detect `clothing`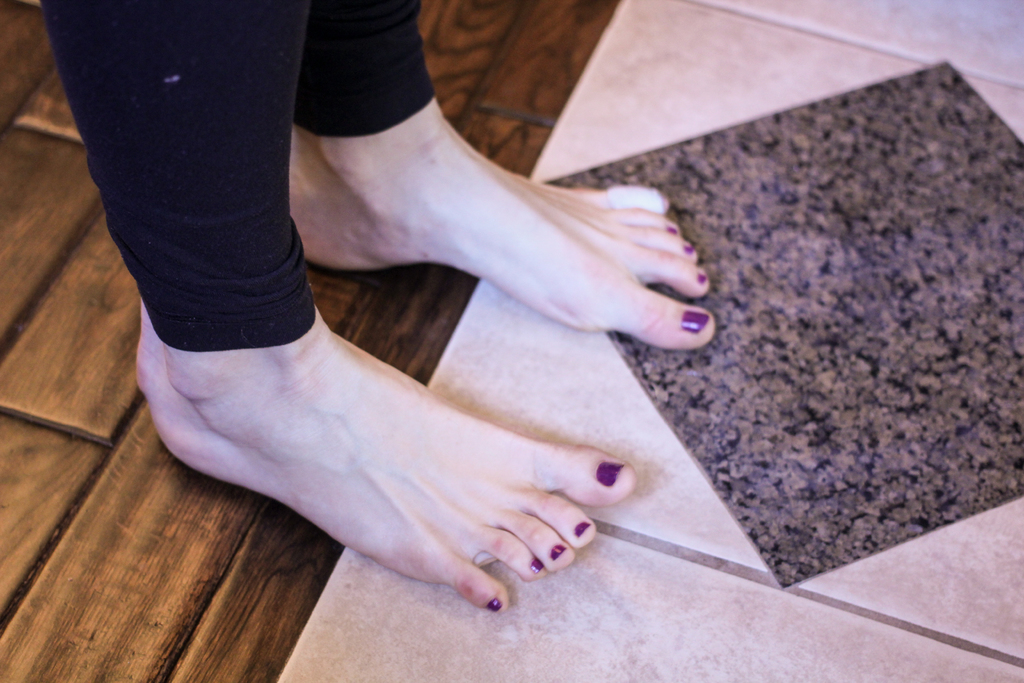
(49, 0, 362, 388)
